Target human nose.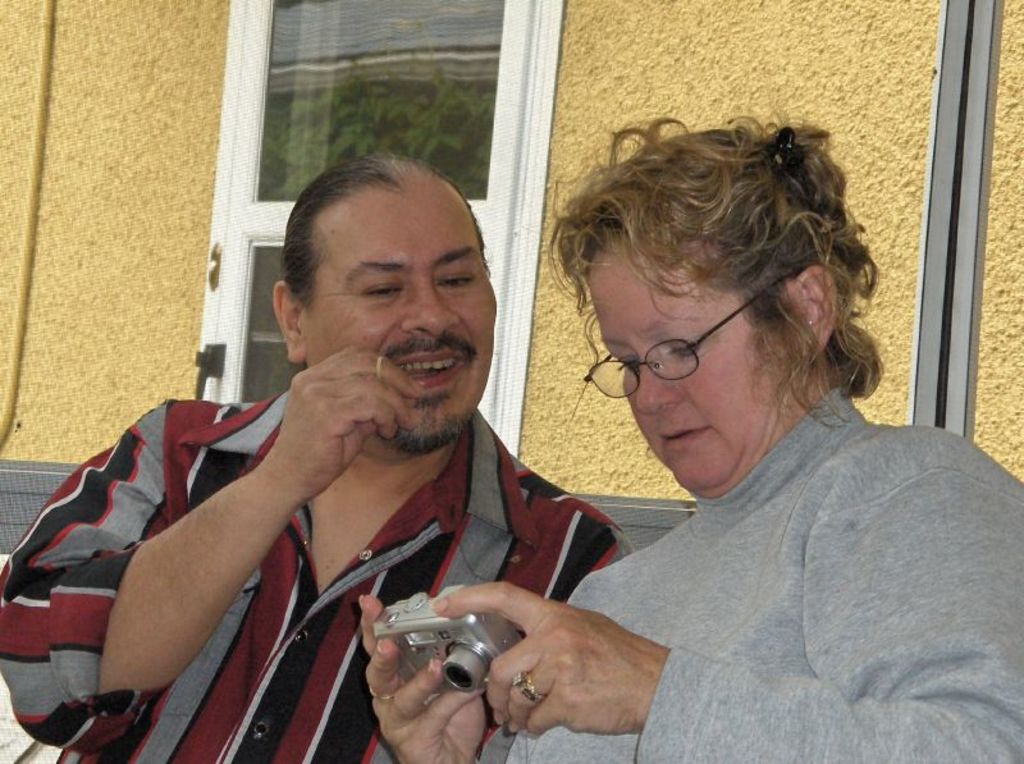
Target region: [635,352,686,415].
